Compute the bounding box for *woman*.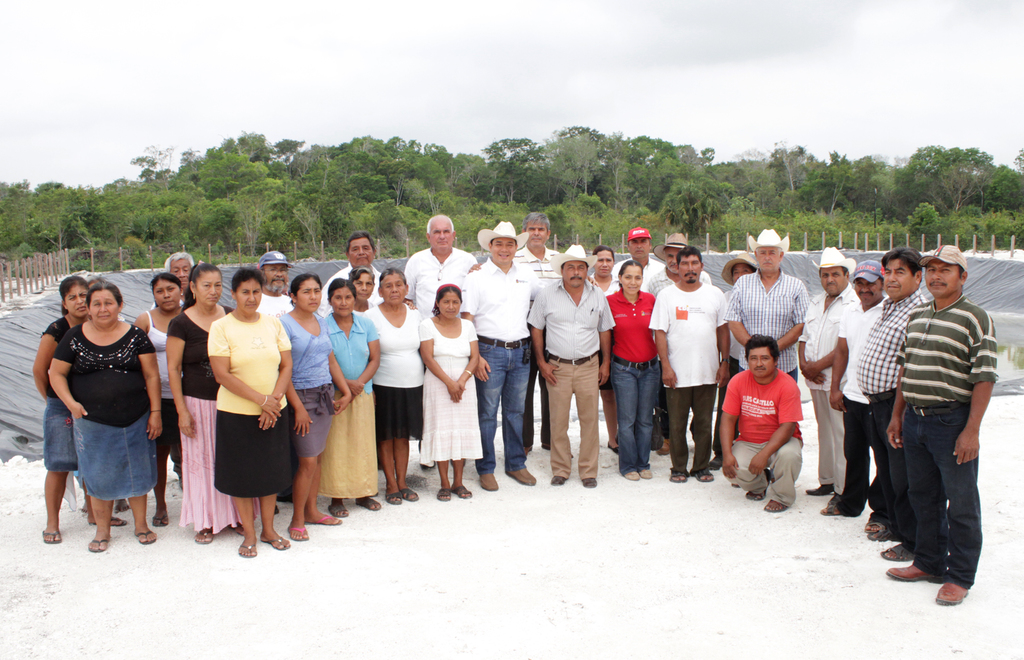
(left=159, top=258, right=259, bottom=543).
